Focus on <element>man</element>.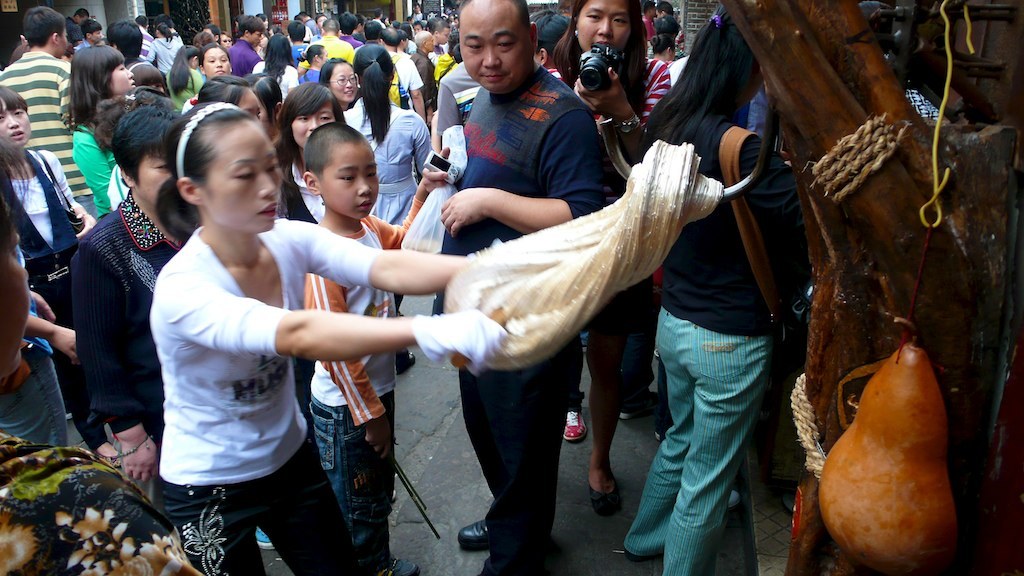
Focused at [423, 0, 601, 571].
